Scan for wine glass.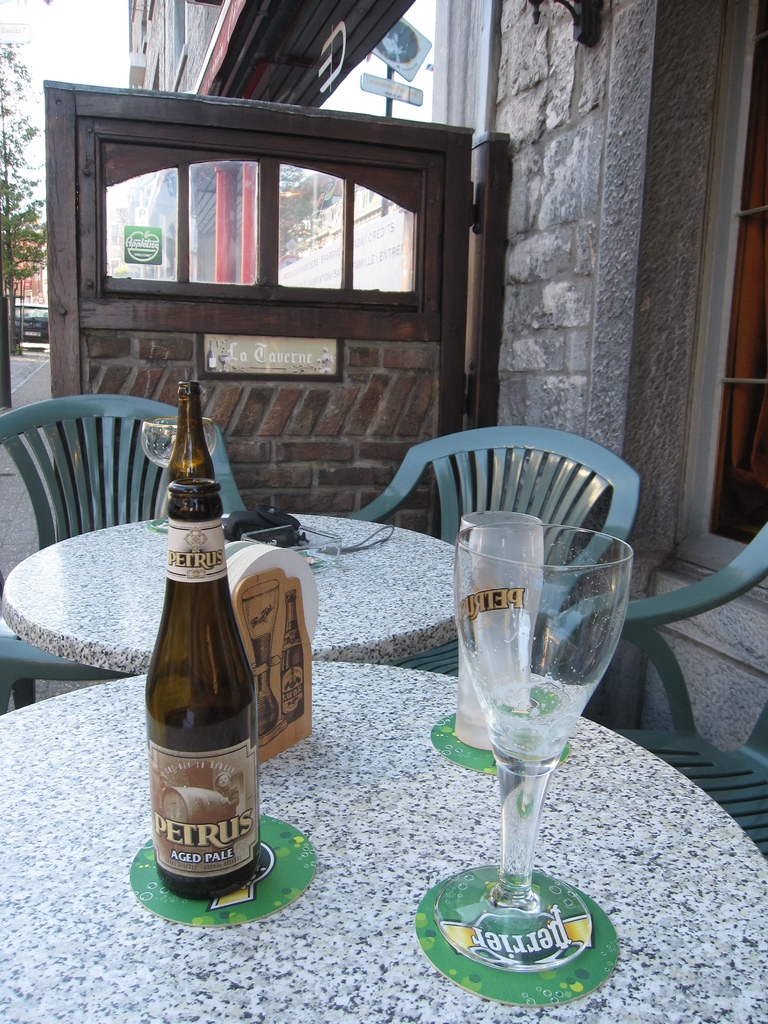
Scan result: rect(458, 528, 632, 972).
